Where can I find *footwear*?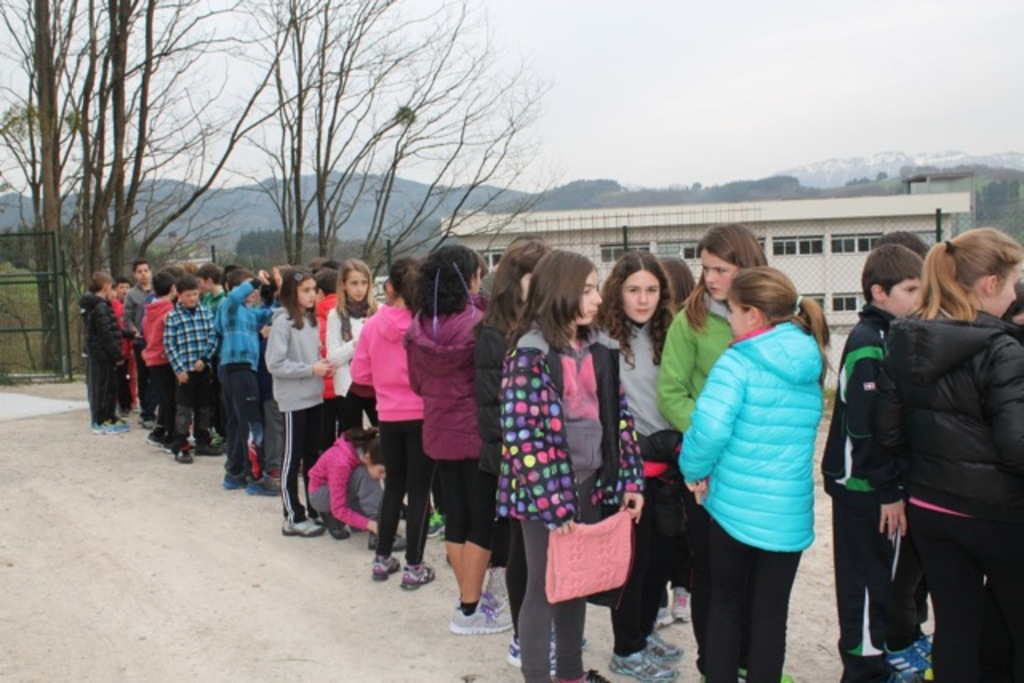
You can find it at 654, 601, 672, 629.
